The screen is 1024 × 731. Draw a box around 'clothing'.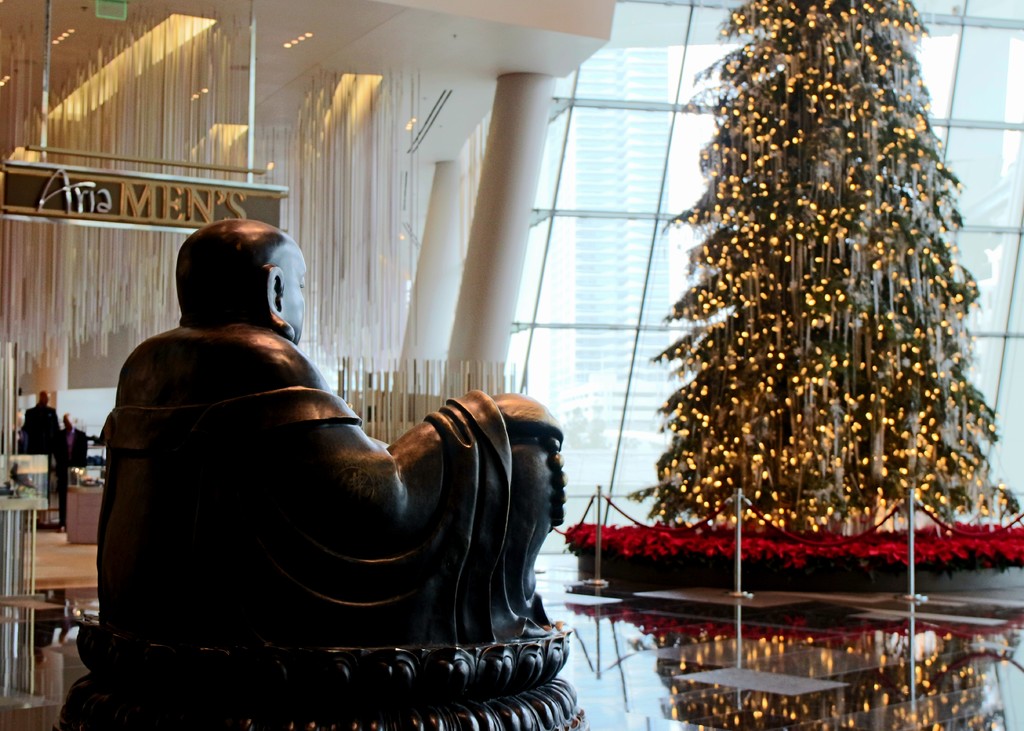
l=58, t=427, r=93, b=523.
